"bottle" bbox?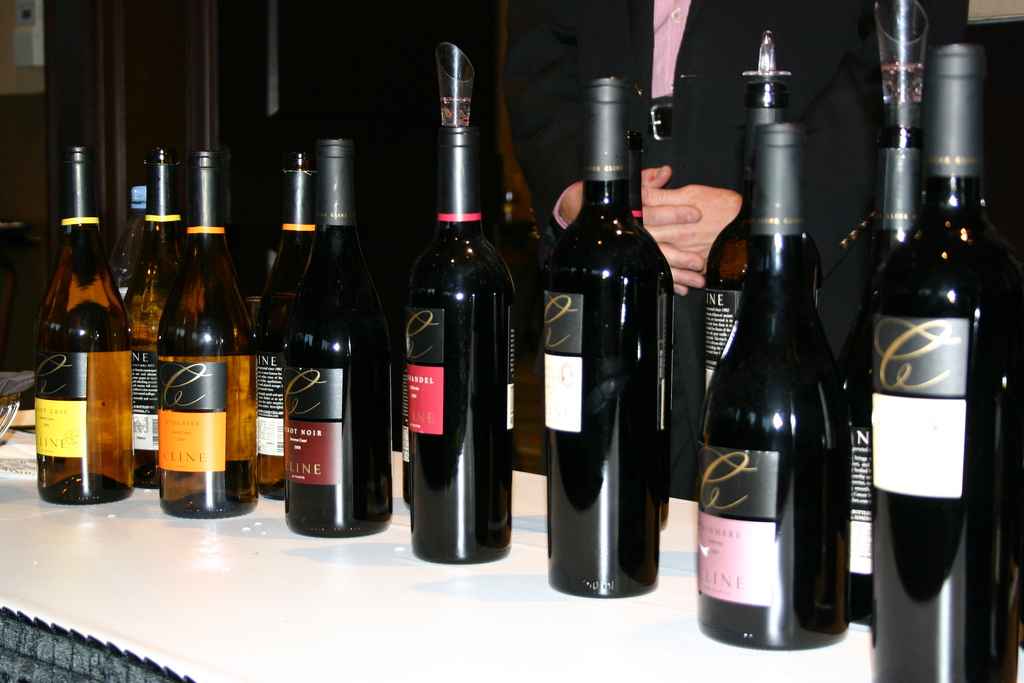
[left=703, top=33, right=790, bottom=391]
